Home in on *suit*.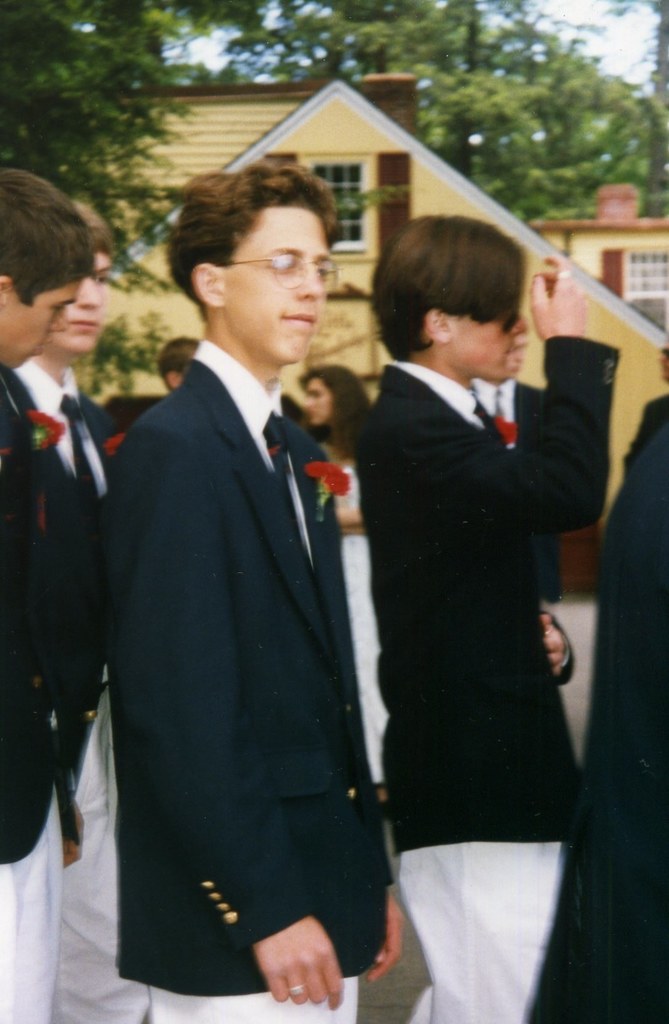
Homed in at 0 368 87 879.
